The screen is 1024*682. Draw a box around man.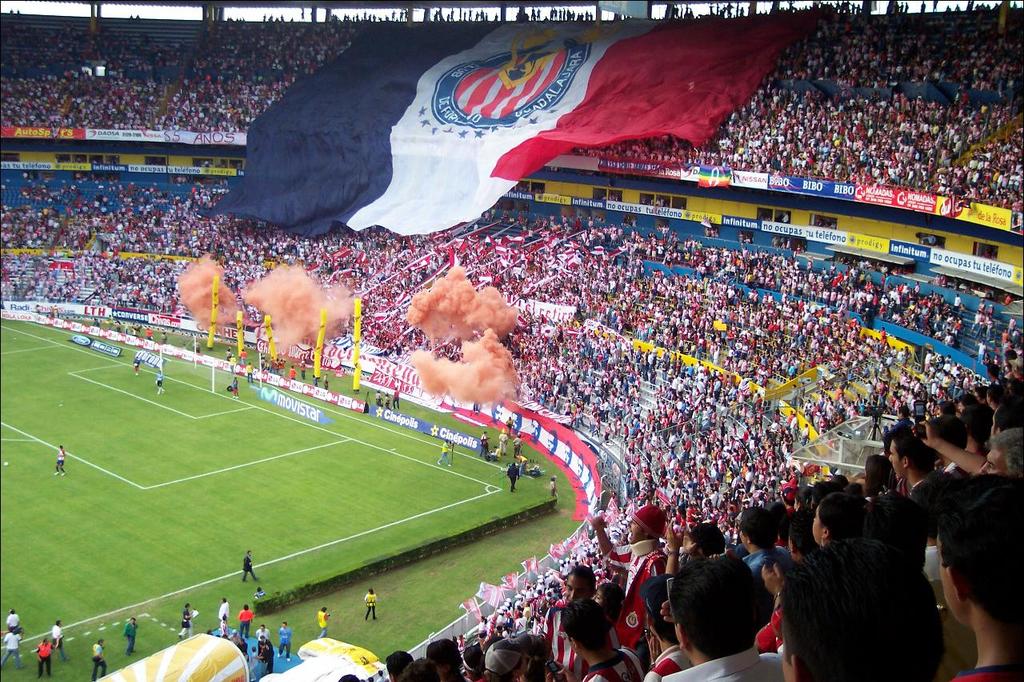
259:353:287:376.
